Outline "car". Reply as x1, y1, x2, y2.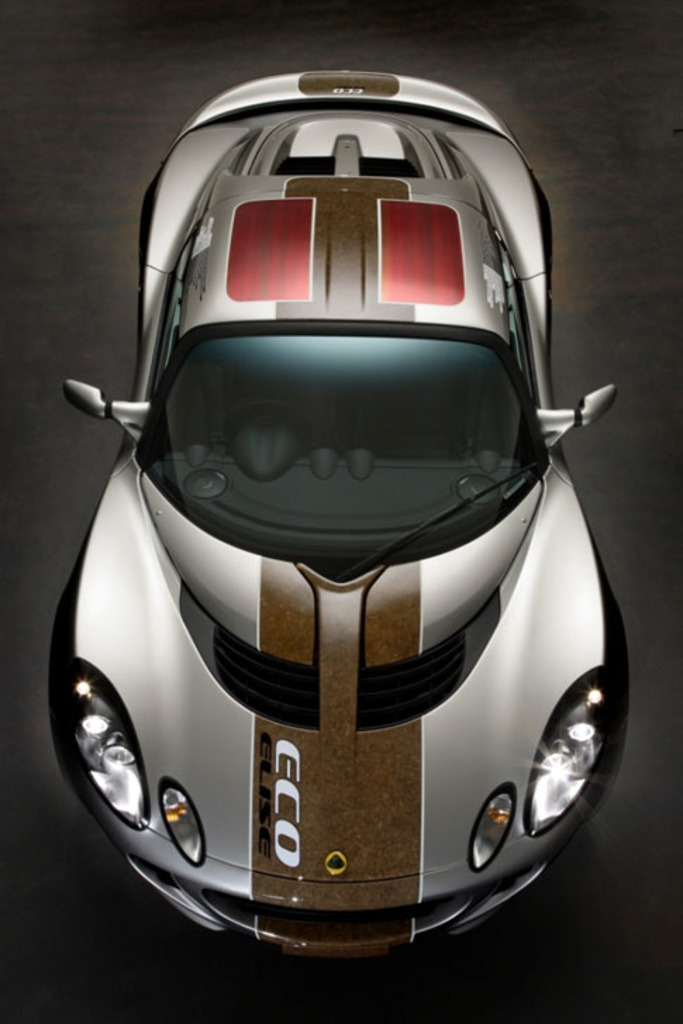
35, 62, 634, 973.
